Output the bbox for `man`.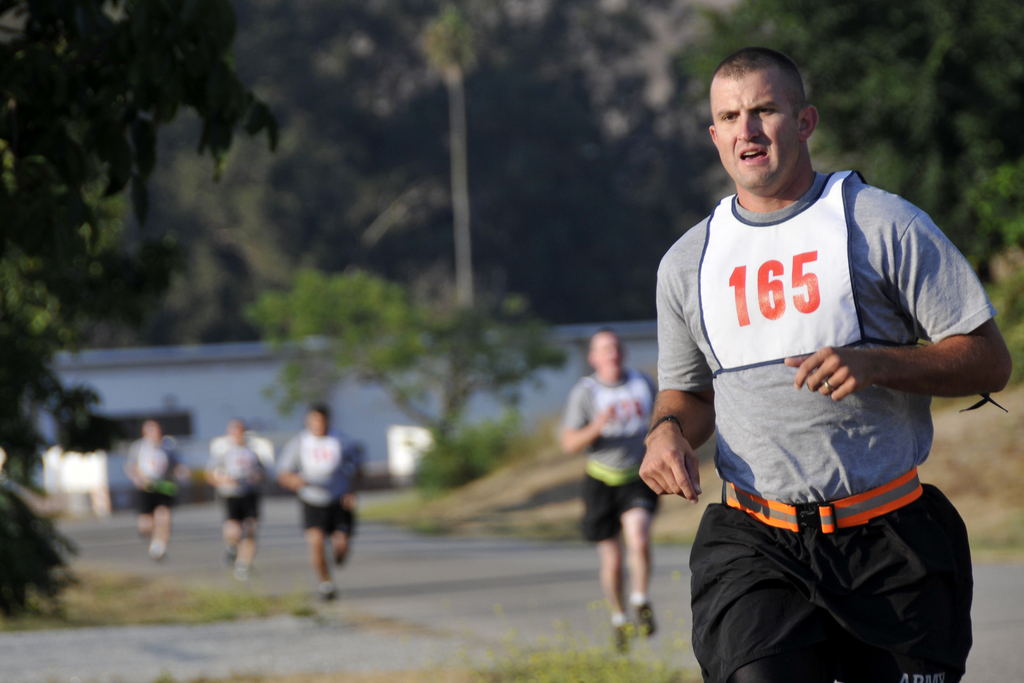
box=[627, 53, 1000, 682].
